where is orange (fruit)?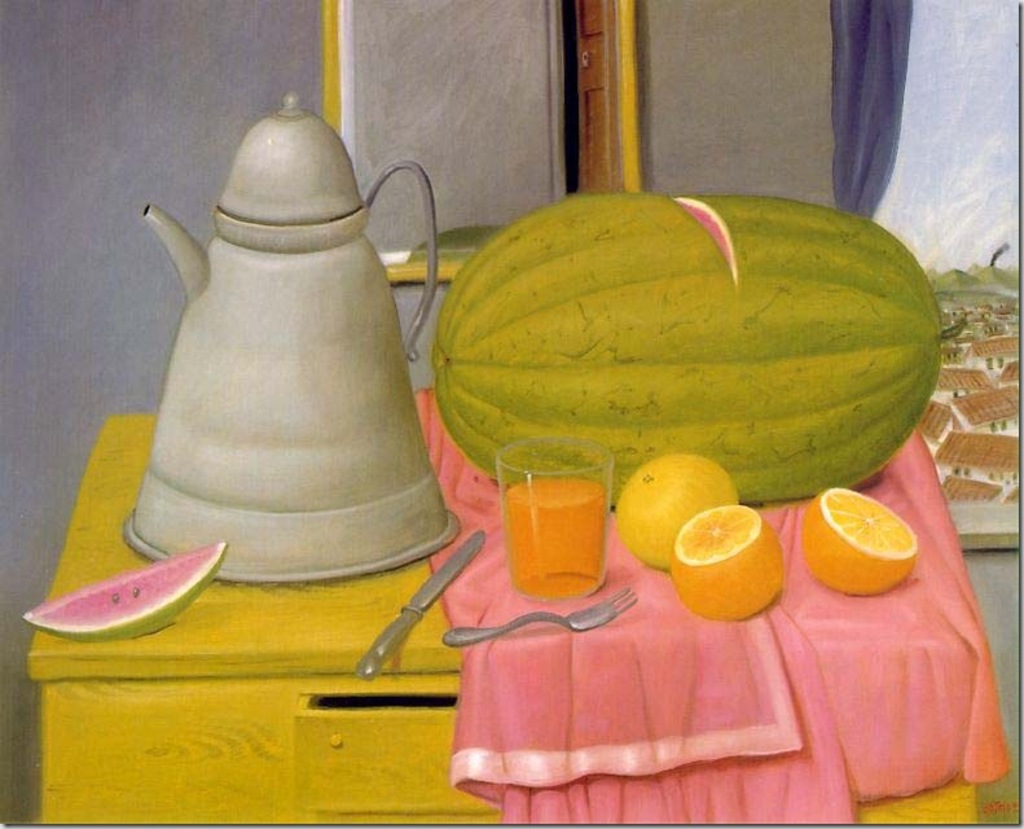
crop(804, 488, 914, 597).
